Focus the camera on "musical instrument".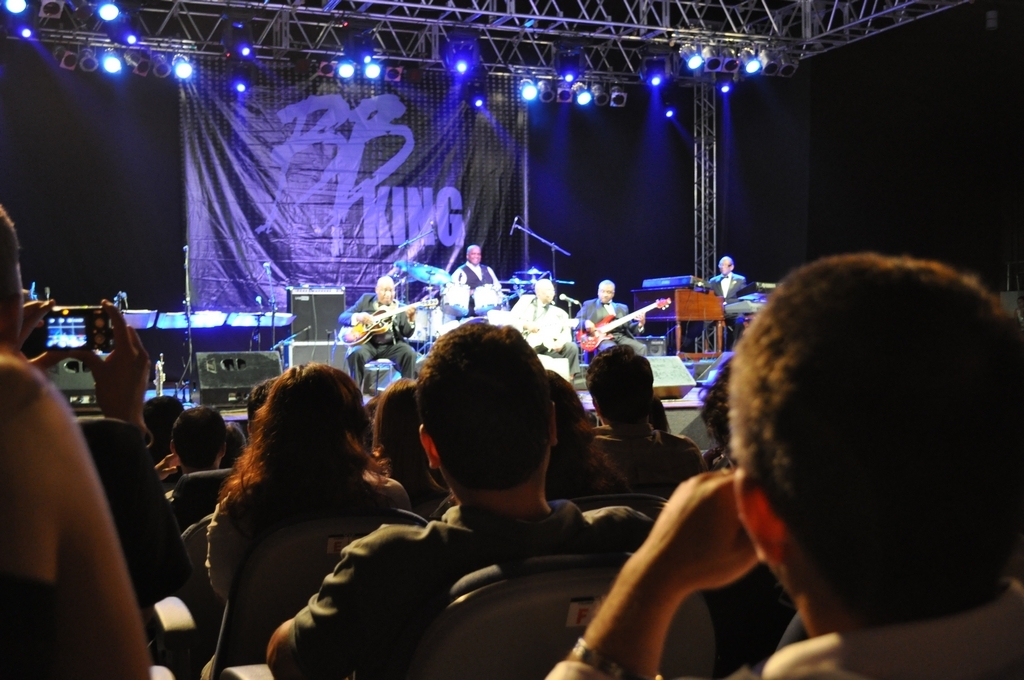
Focus region: [437,281,465,315].
